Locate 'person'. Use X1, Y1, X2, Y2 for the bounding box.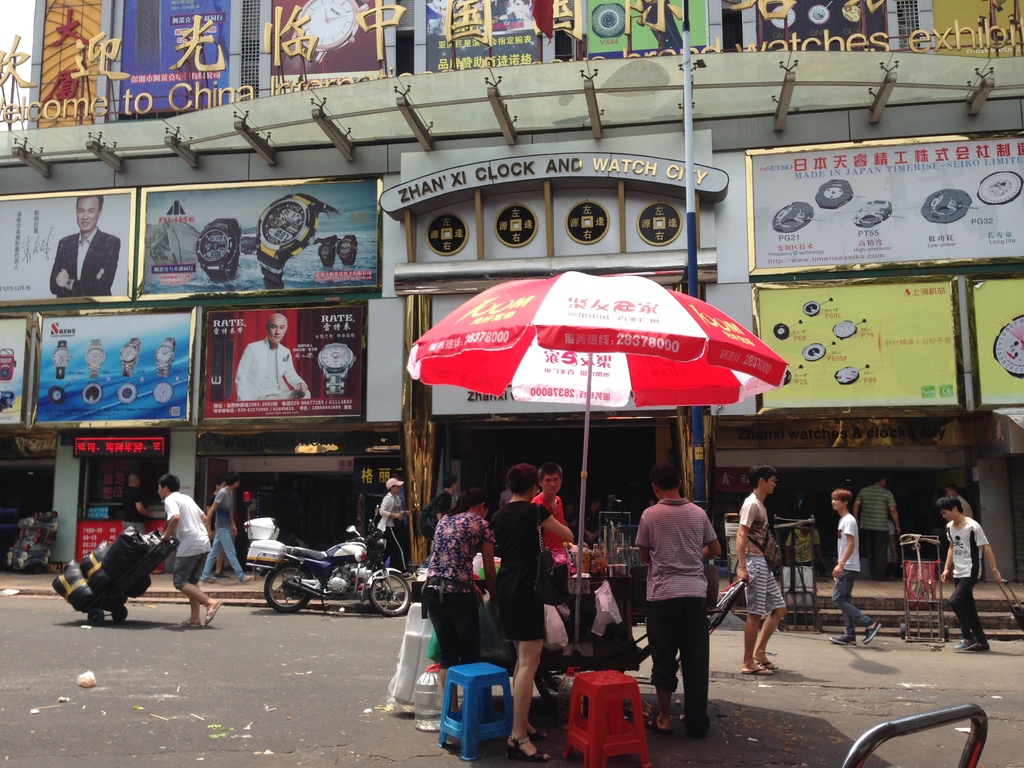
735, 463, 785, 678.
